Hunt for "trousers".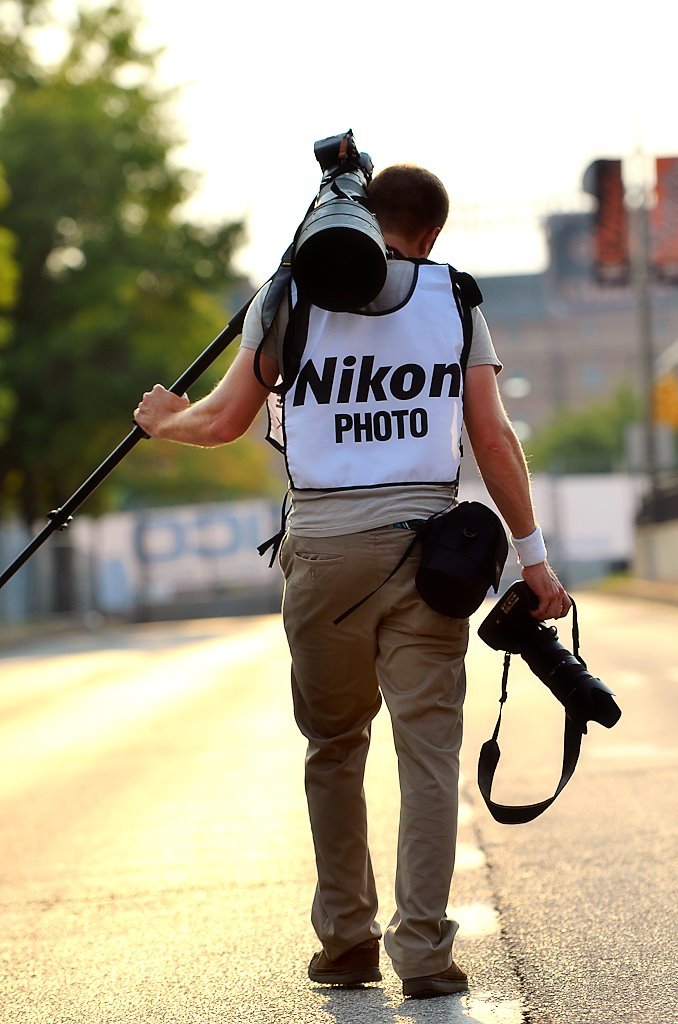
Hunted down at 303,520,495,968.
